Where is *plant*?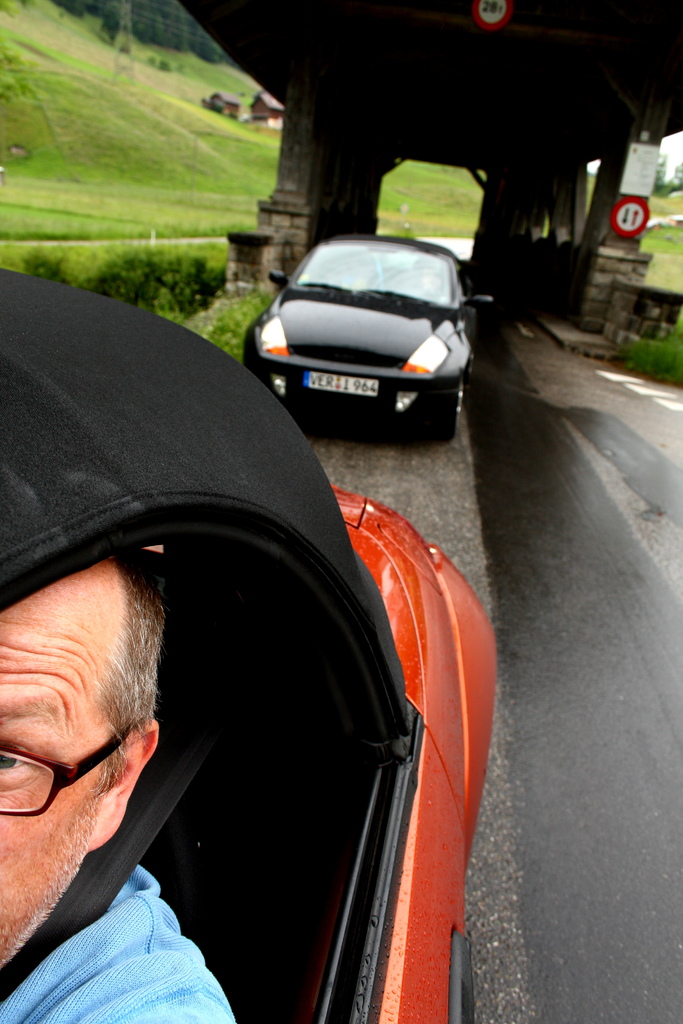
(186,283,265,362).
